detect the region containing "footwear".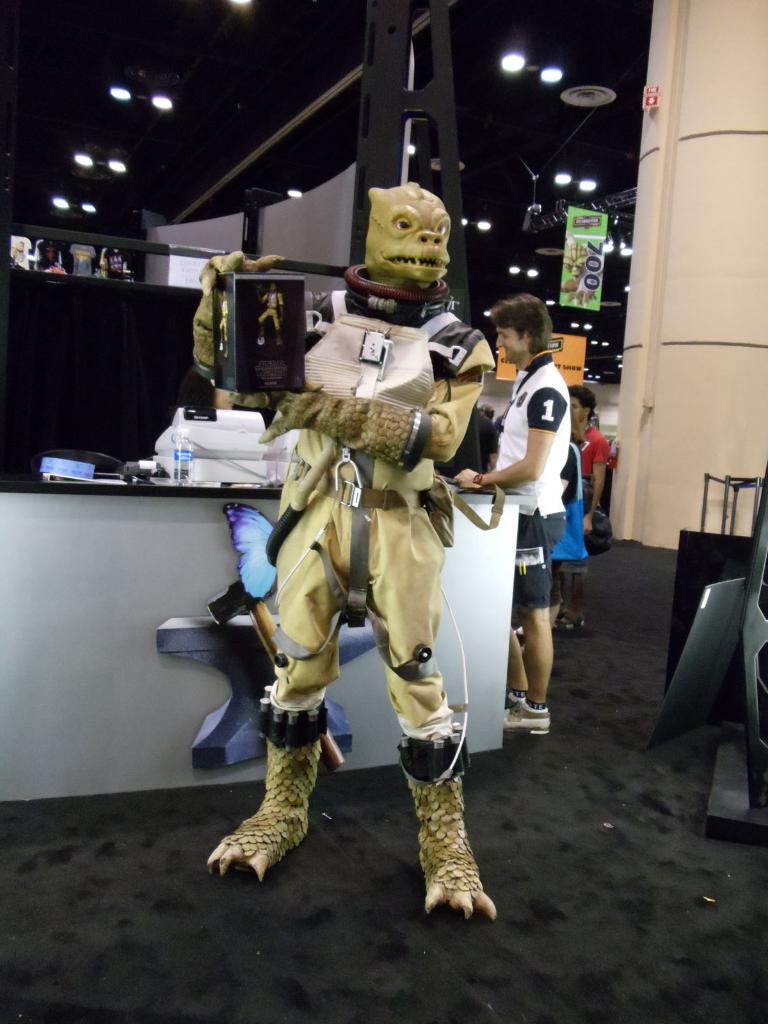
[x1=498, y1=698, x2=552, y2=735].
